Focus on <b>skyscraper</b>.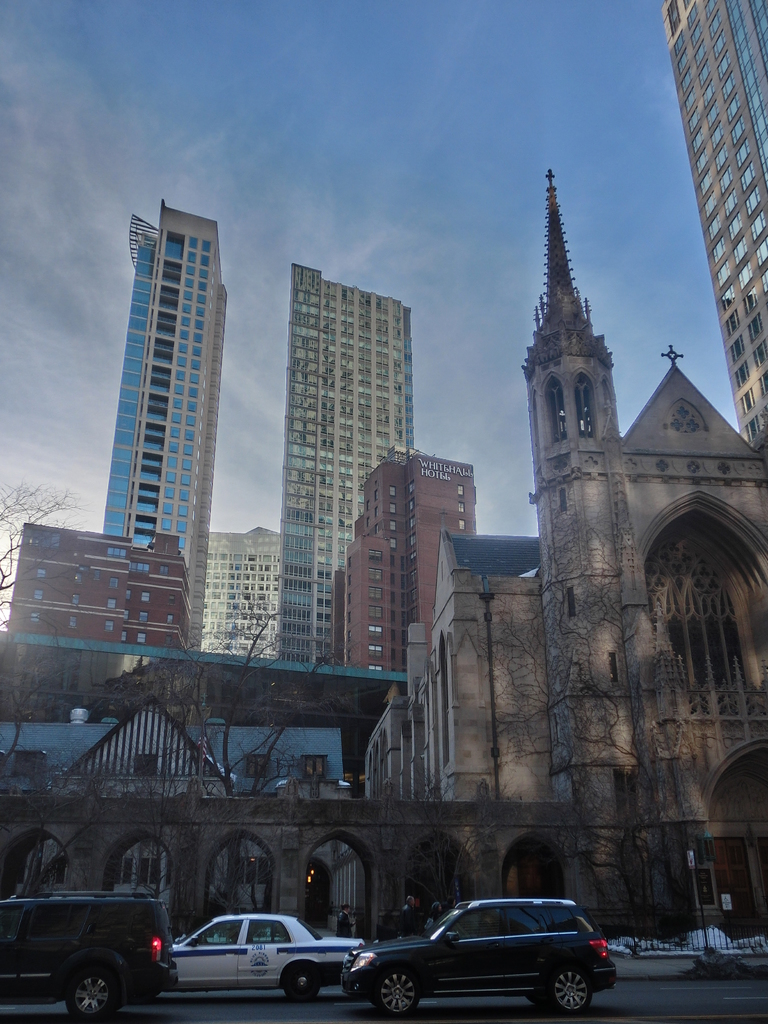
Focused at [left=666, top=0, right=767, bottom=442].
